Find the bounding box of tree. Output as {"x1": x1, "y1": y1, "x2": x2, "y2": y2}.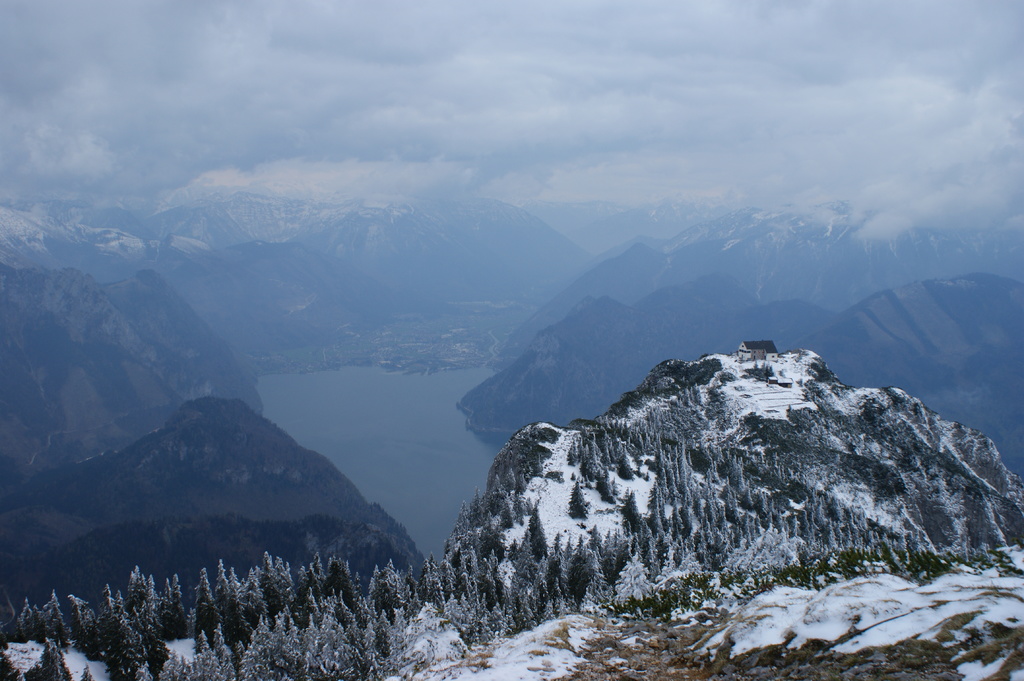
{"x1": 502, "y1": 467, "x2": 516, "y2": 498}.
